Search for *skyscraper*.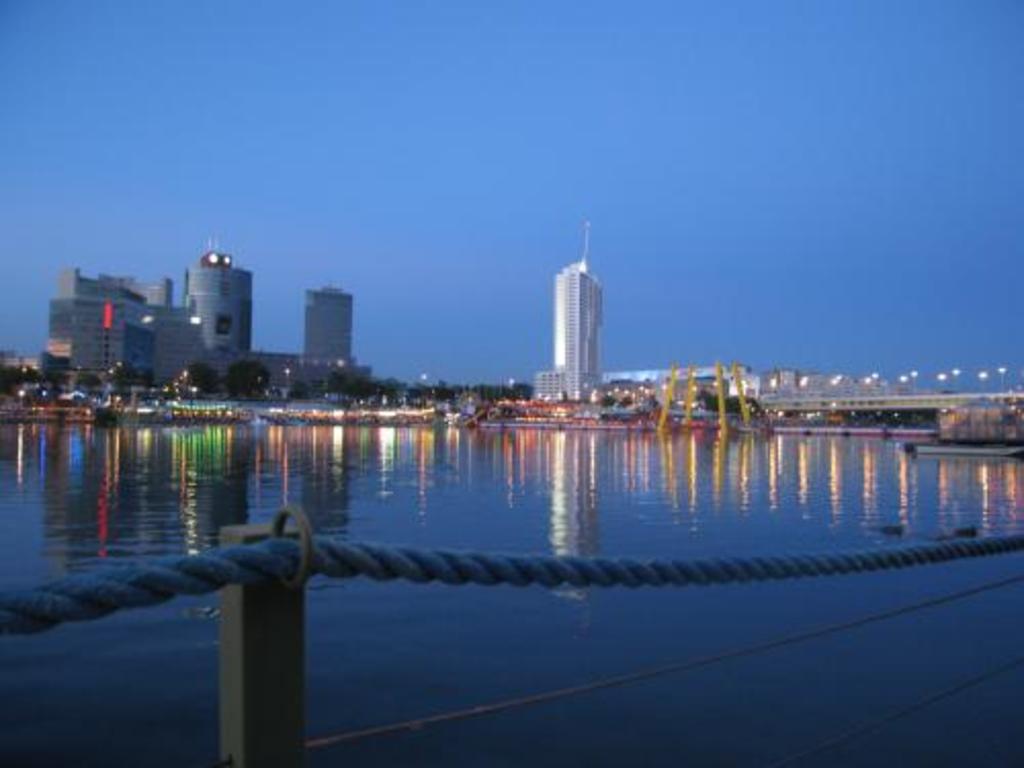
Found at <box>186,242,256,371</box>.
